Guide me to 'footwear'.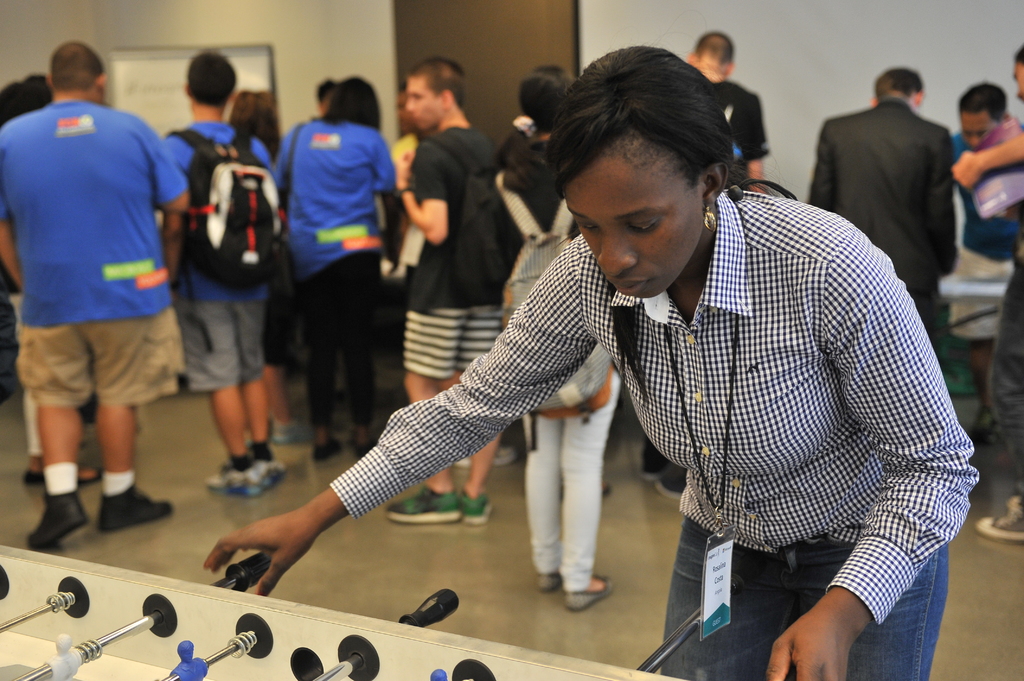
Guidance: bbox(269, 422, 311, 444).
